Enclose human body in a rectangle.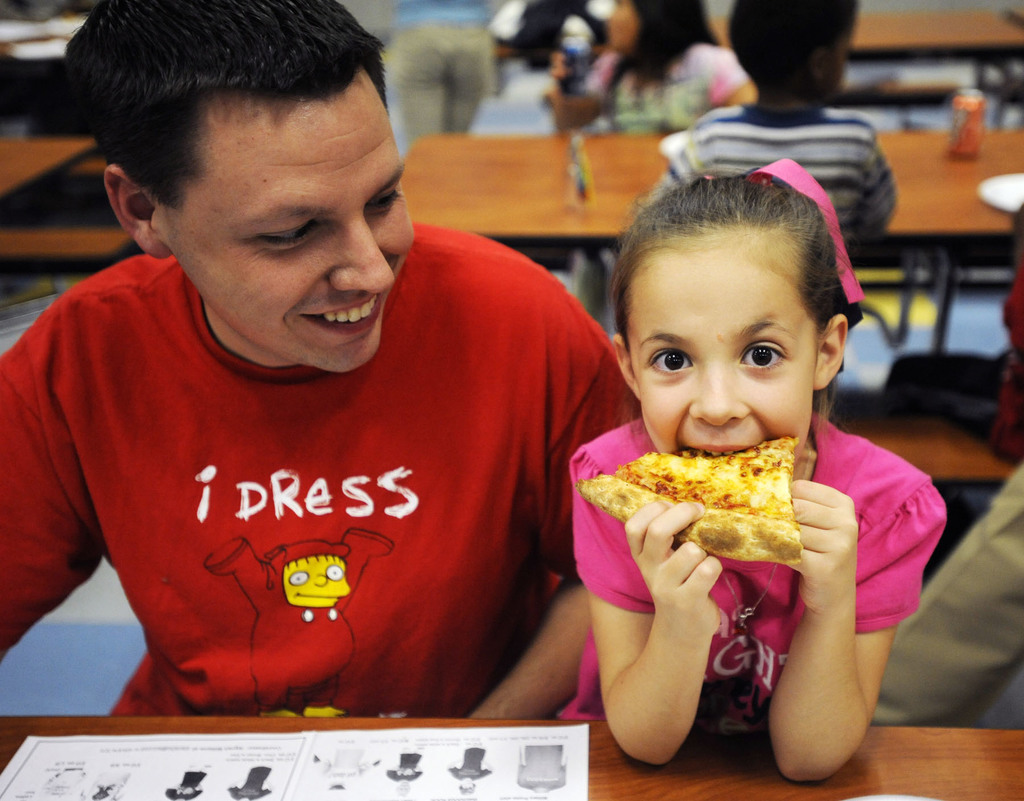
bbox(553, 50, 748, 133).
